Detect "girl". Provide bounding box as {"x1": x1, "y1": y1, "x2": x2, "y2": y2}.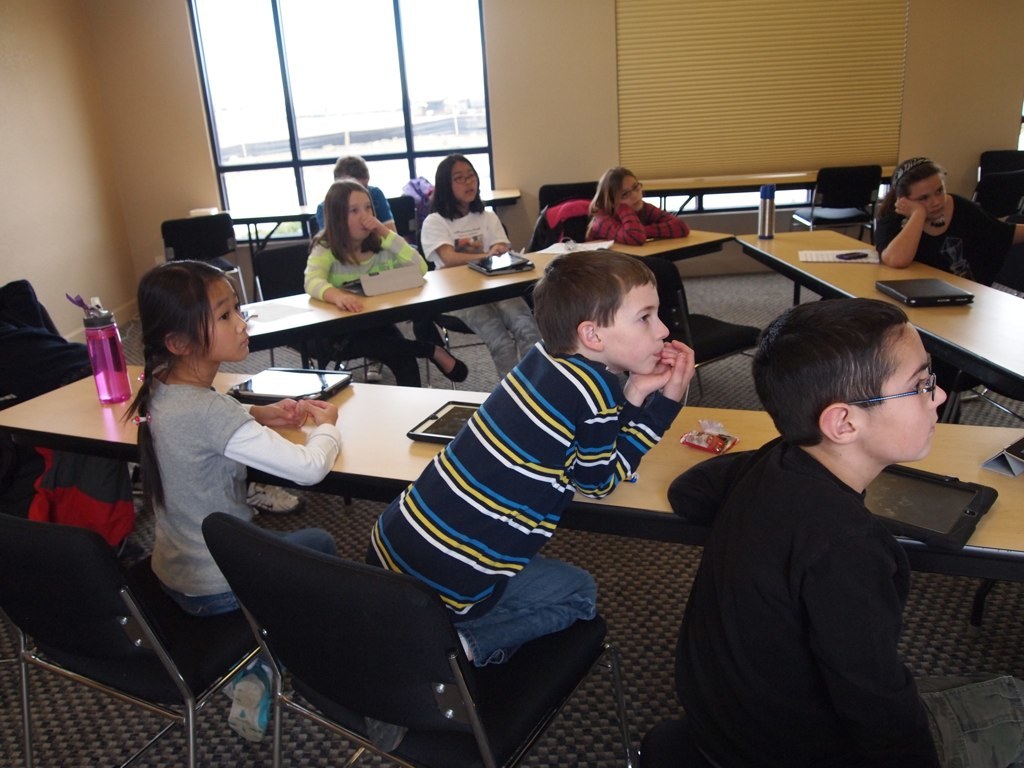
{"x1": 585, "y1": 166, "x2": 688, "y2": 252}.
